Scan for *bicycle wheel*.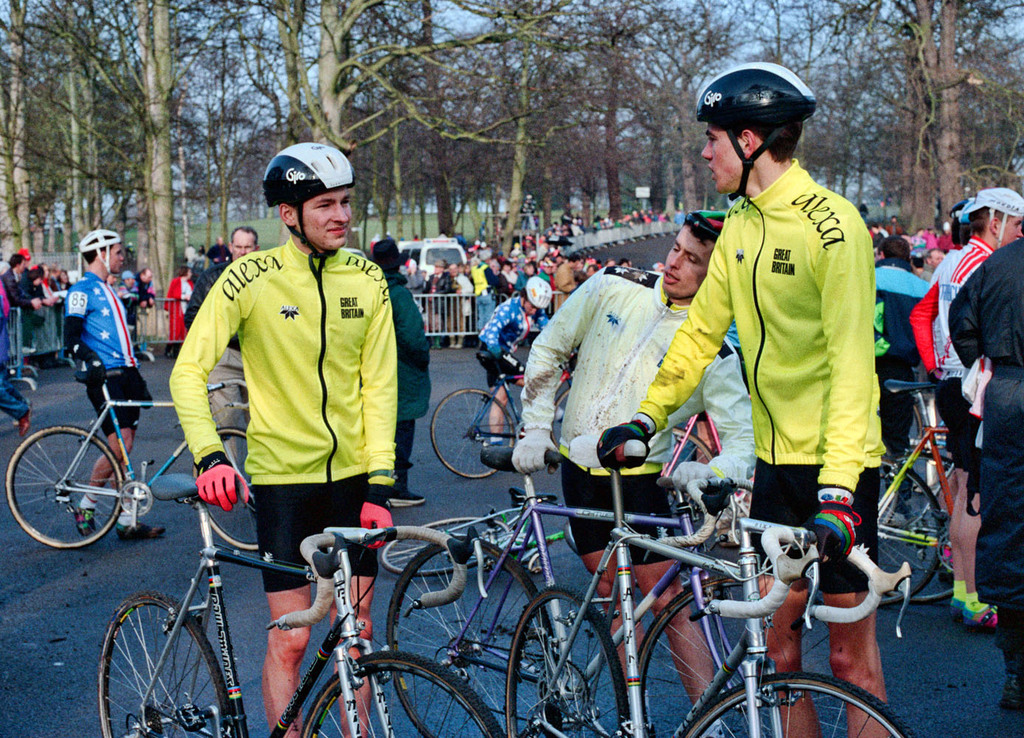
Scan result: Rect(301, 648, 507, 737).
